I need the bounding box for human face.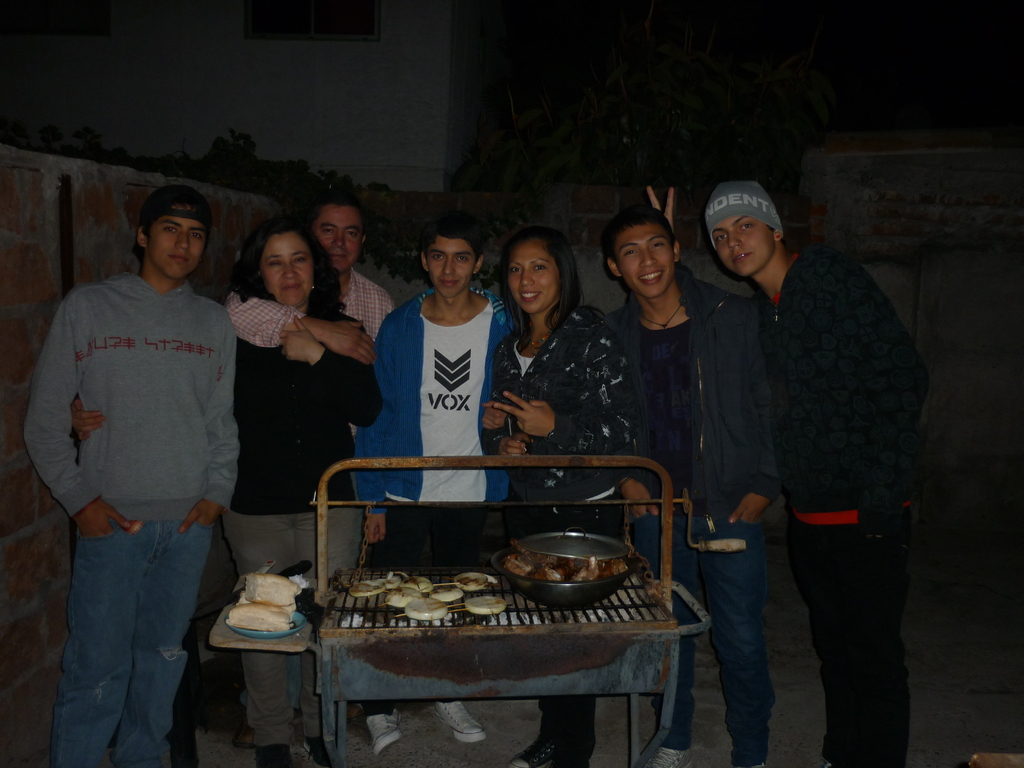
Here it is: Rect(151, 213, 207, 279).
